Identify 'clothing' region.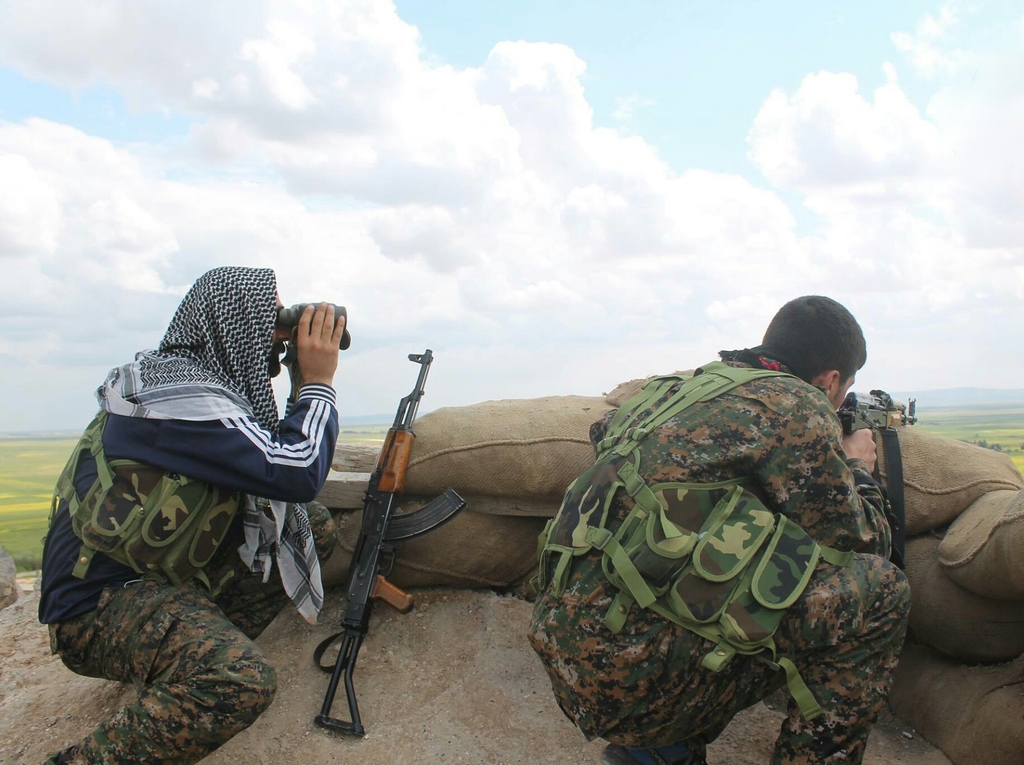
Region: l=40, t=266, r=340, b=763.
